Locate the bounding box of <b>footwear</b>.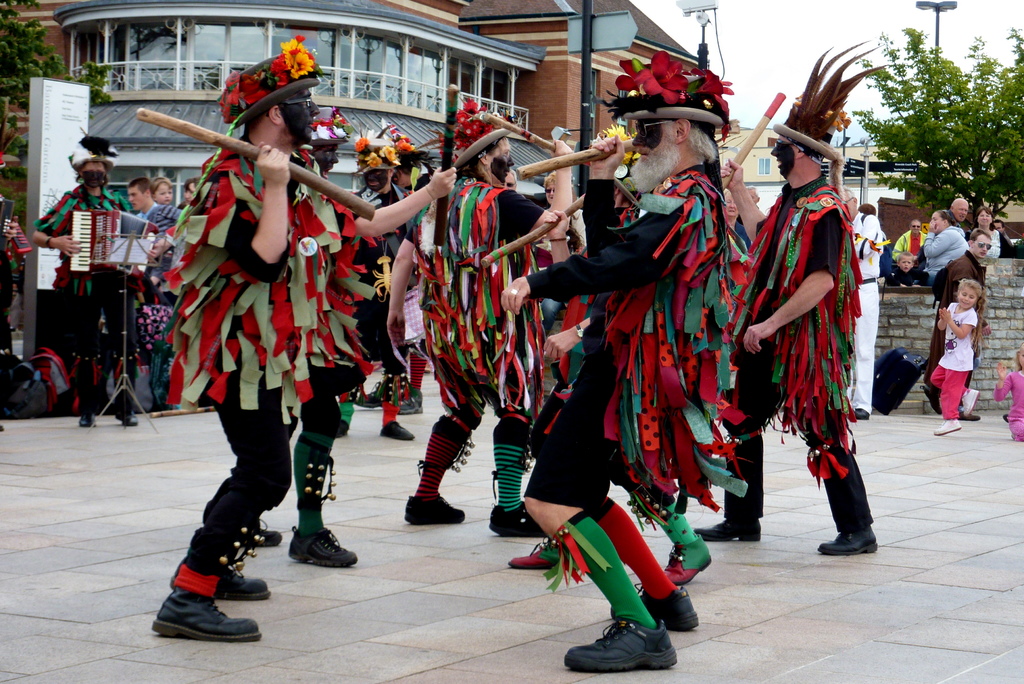
Bounding box: select_region(696, 519, 780, 544).
